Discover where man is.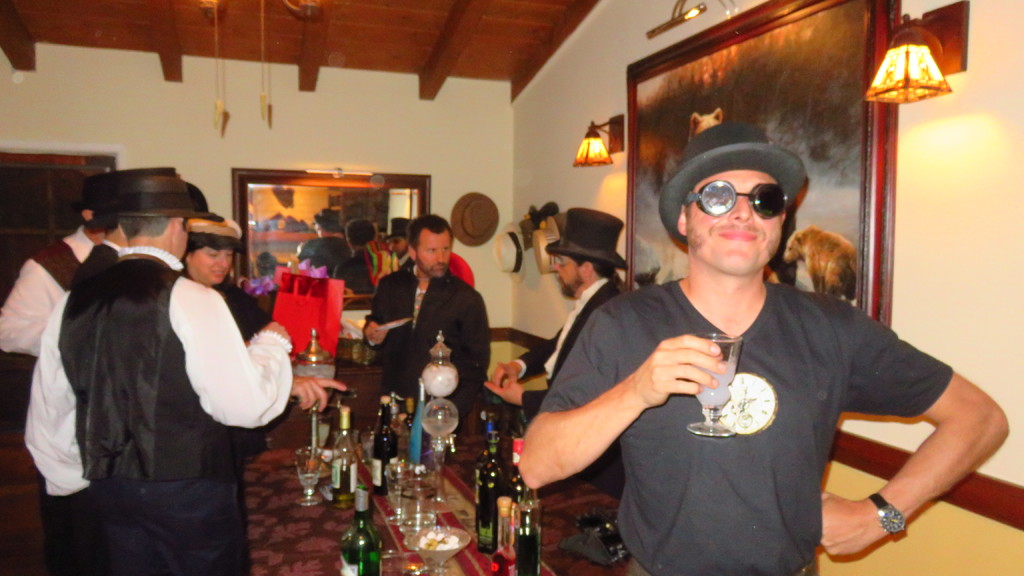
Discovered at crop(73, 171, 129, 288).
